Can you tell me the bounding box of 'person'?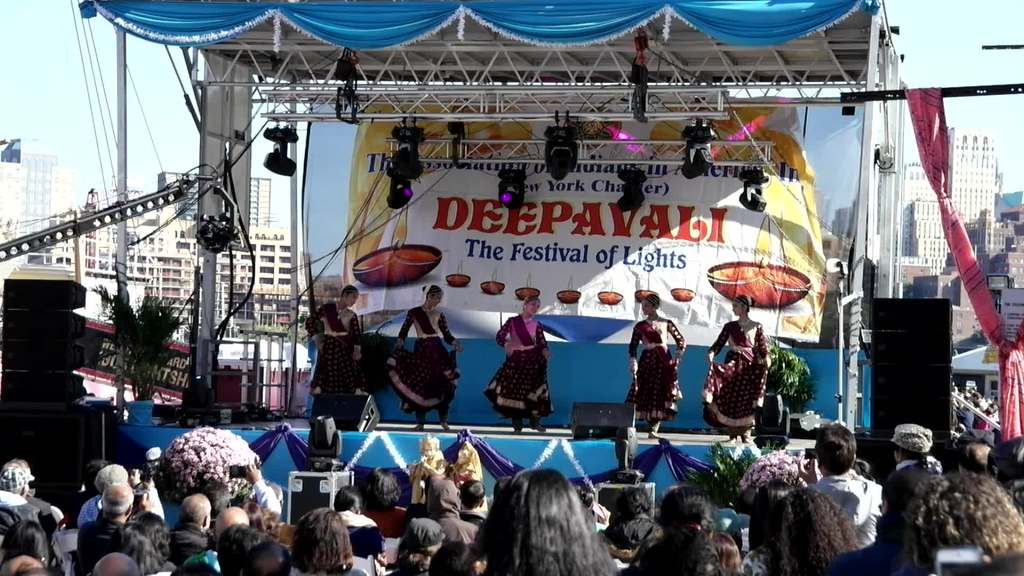
x1=388, y1=283, x2=461, y2=428.
